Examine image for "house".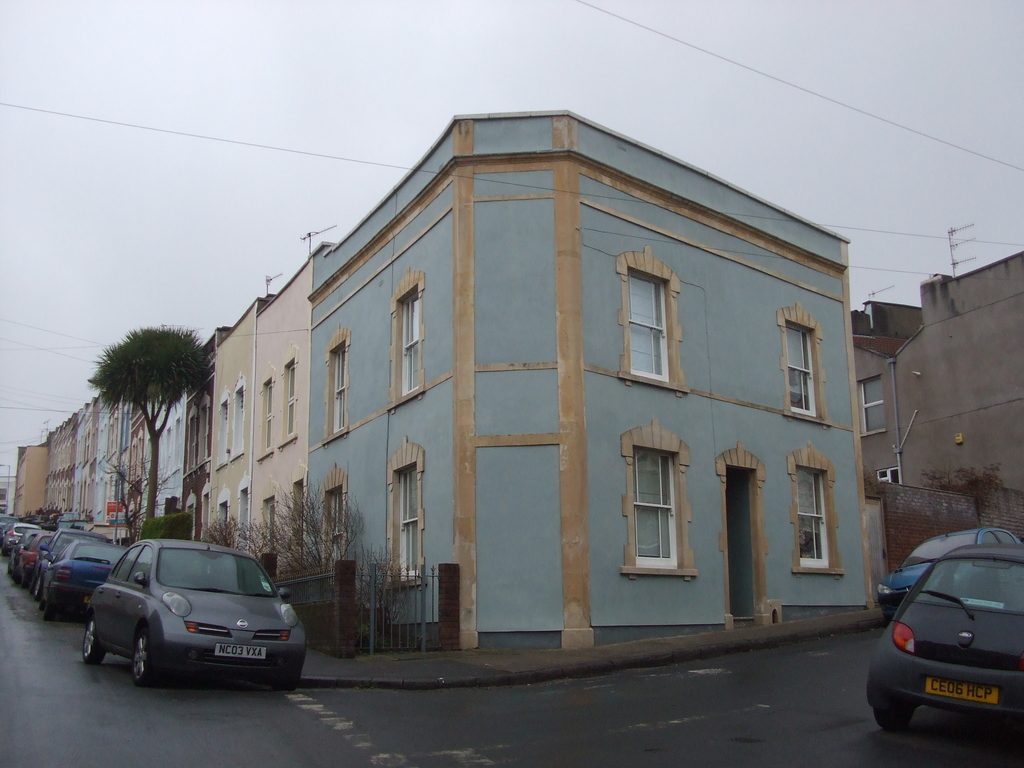
Examination result: <box>65,401,101,514</box>.
